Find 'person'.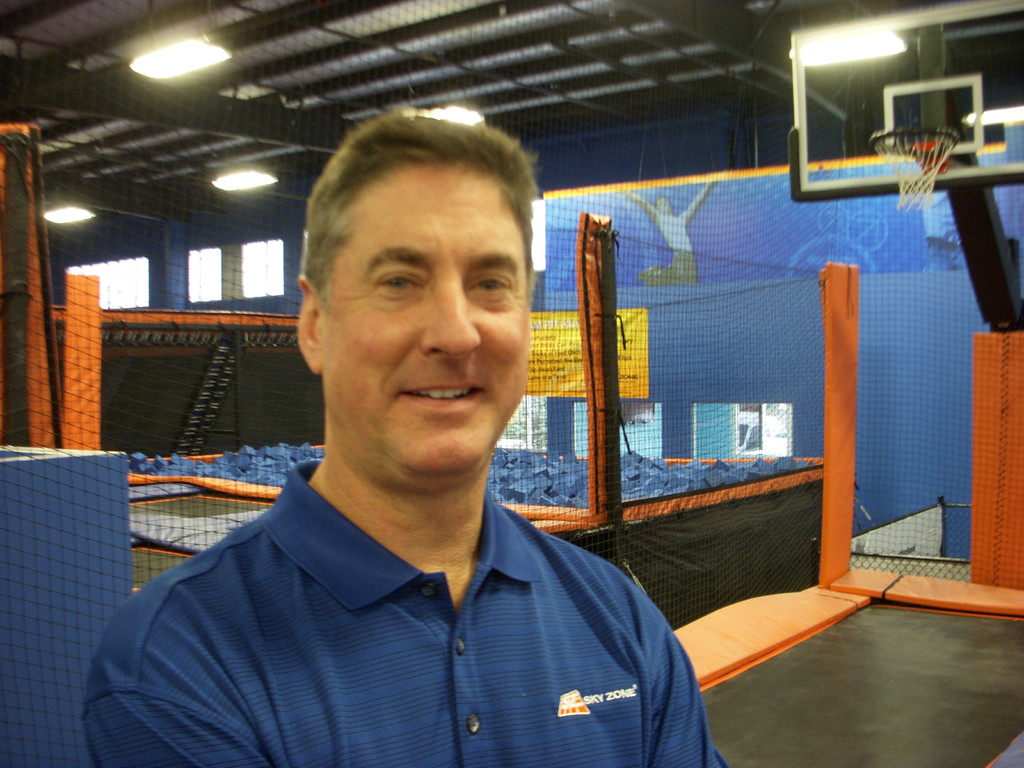
(left=94, top=117, right=703, bottom=762).
